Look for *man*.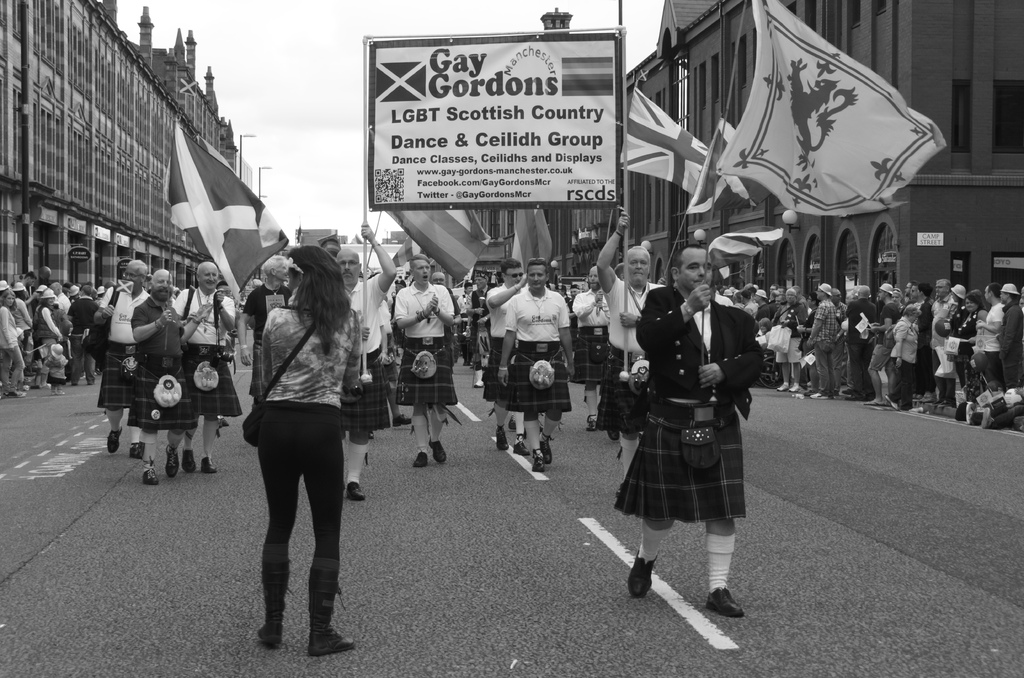
Found: crop(132, 262, 186, 495).
